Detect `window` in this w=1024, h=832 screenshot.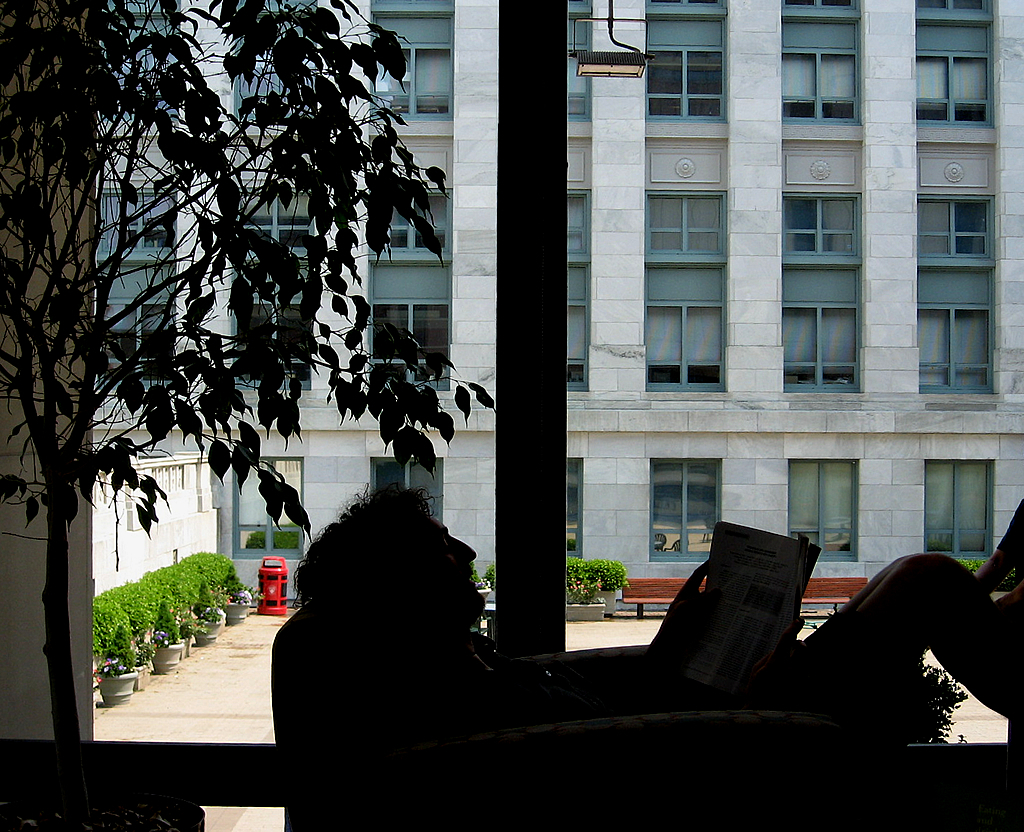
Detection: x1=917 y1=0 x2=991 y2=138.
